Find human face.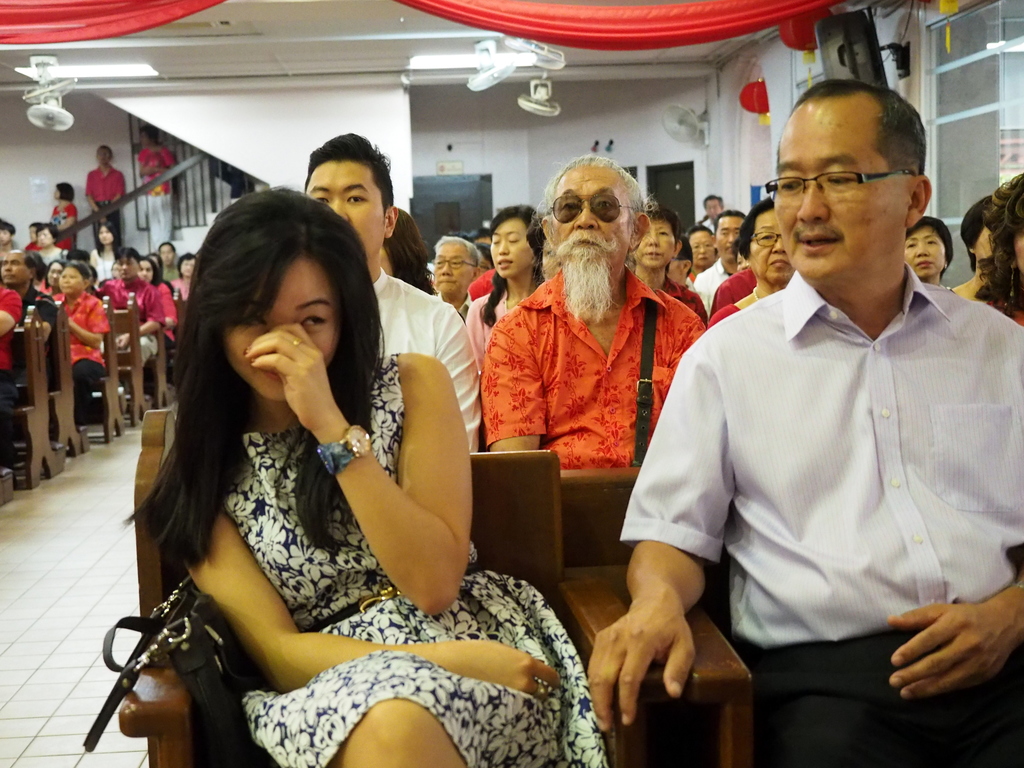
[left=905, top=226, right=946, bottom=276].
